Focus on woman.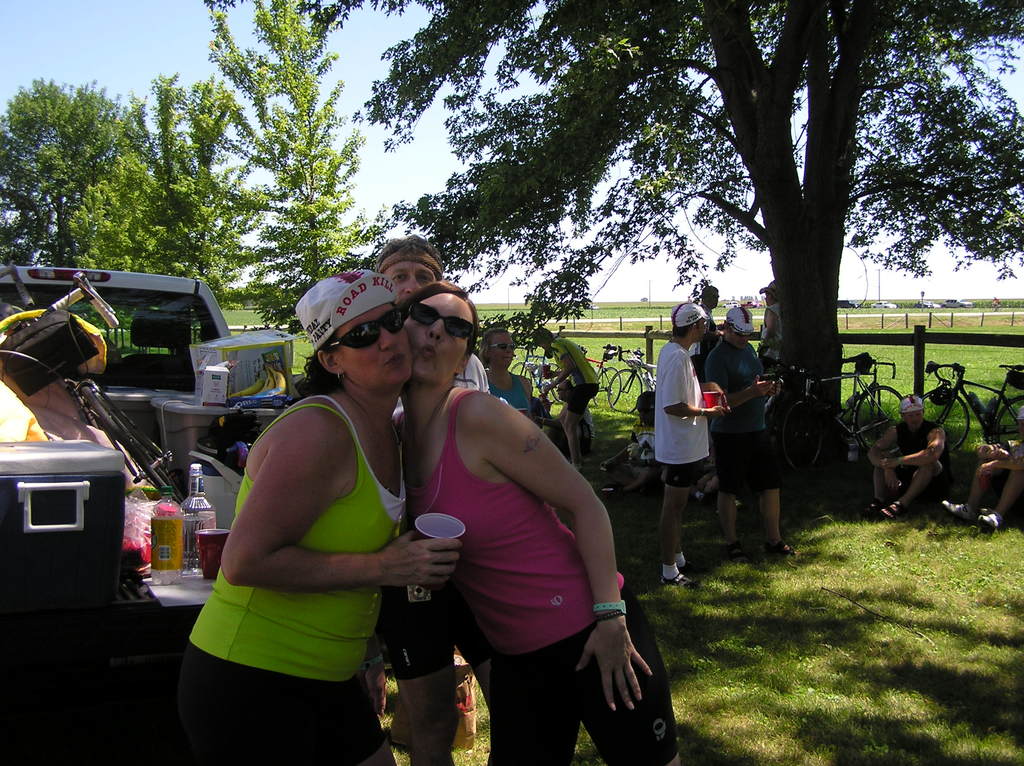
Focused at 177, 272, 431, 749.
